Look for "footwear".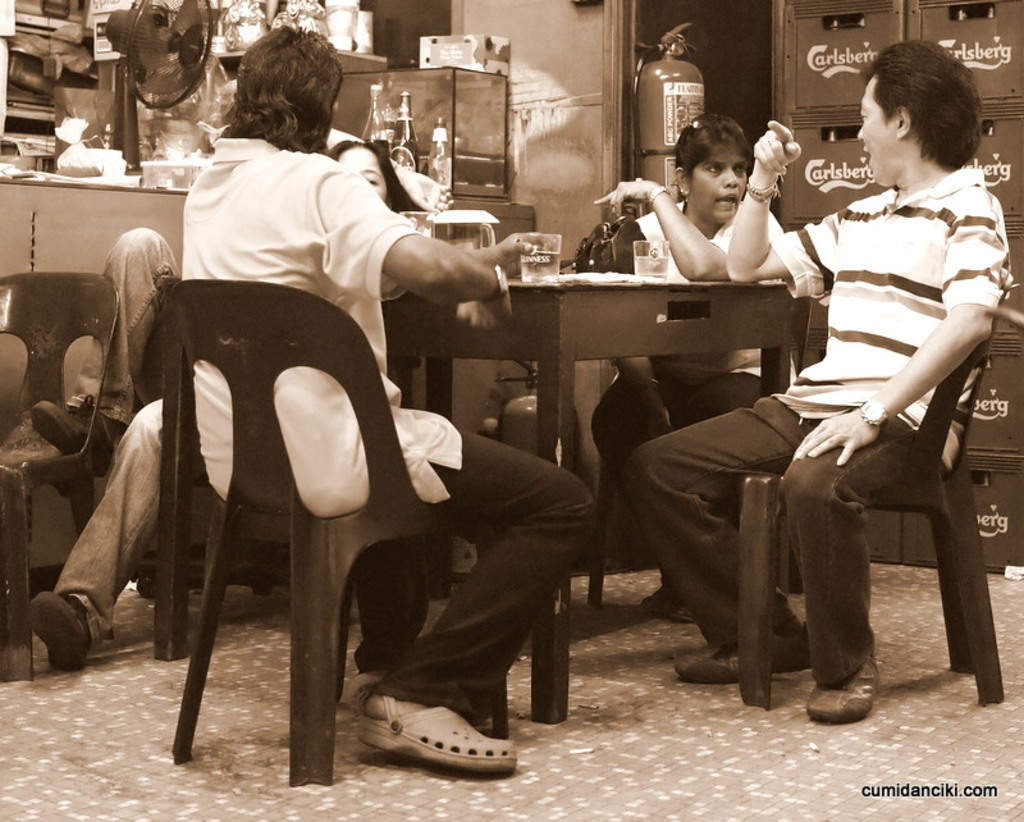
Found: bbox=(806, 661, 879, 725).
